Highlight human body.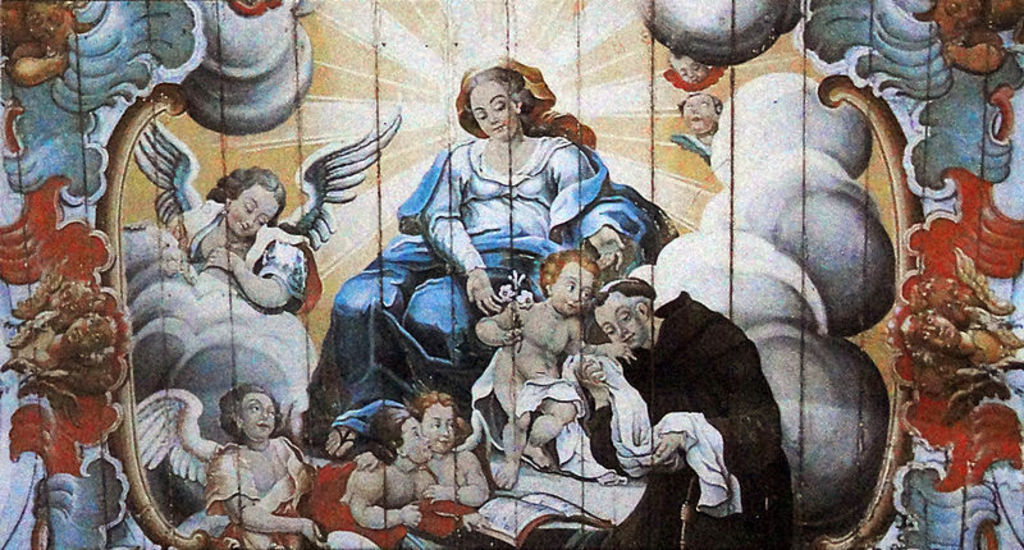
Highlighted region: rect(337, 393, 435, 537).
